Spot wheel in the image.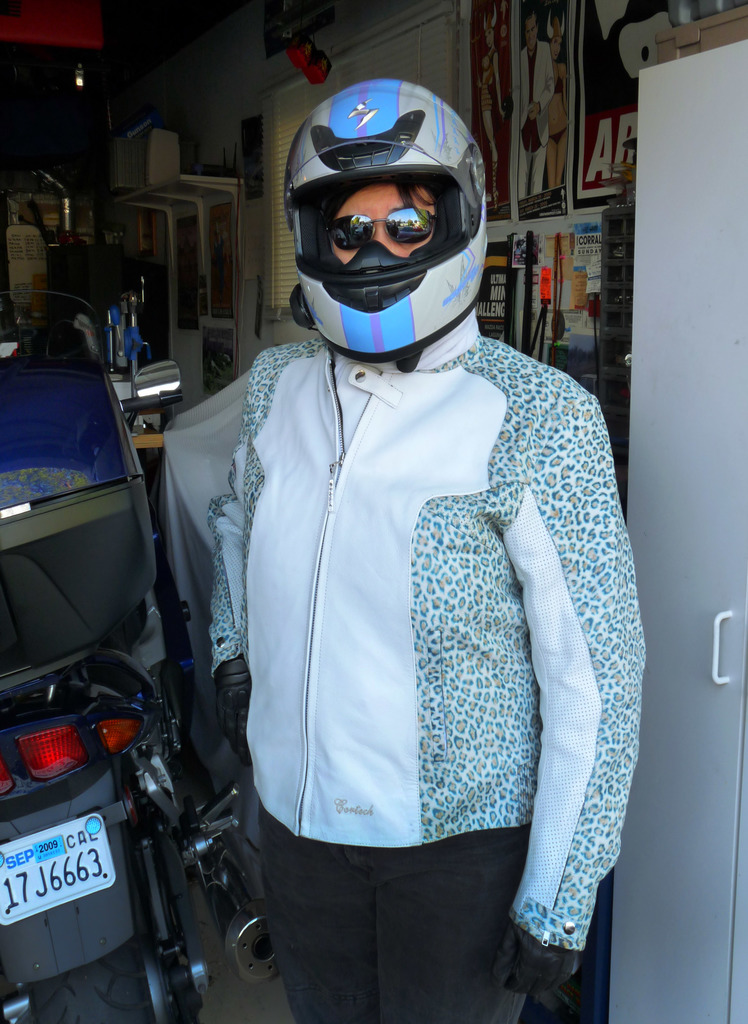
wheel found at 29 836 214 1023.
